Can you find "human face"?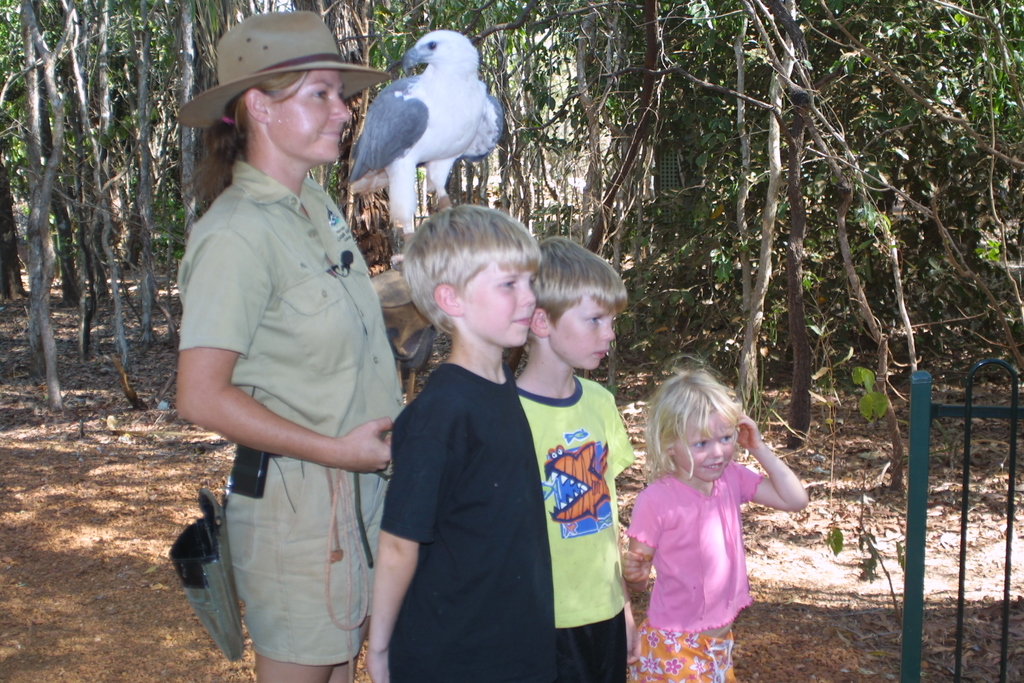
Yes, bounding box: [680,427,728,473].
